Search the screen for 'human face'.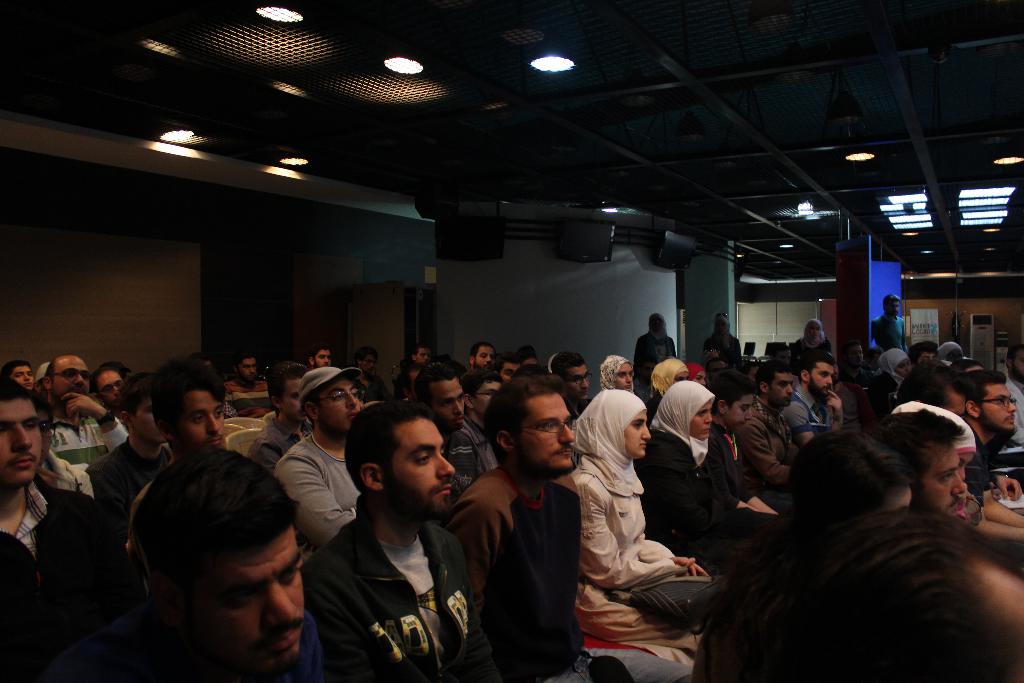
Found at (184, 523, 303, 667).
